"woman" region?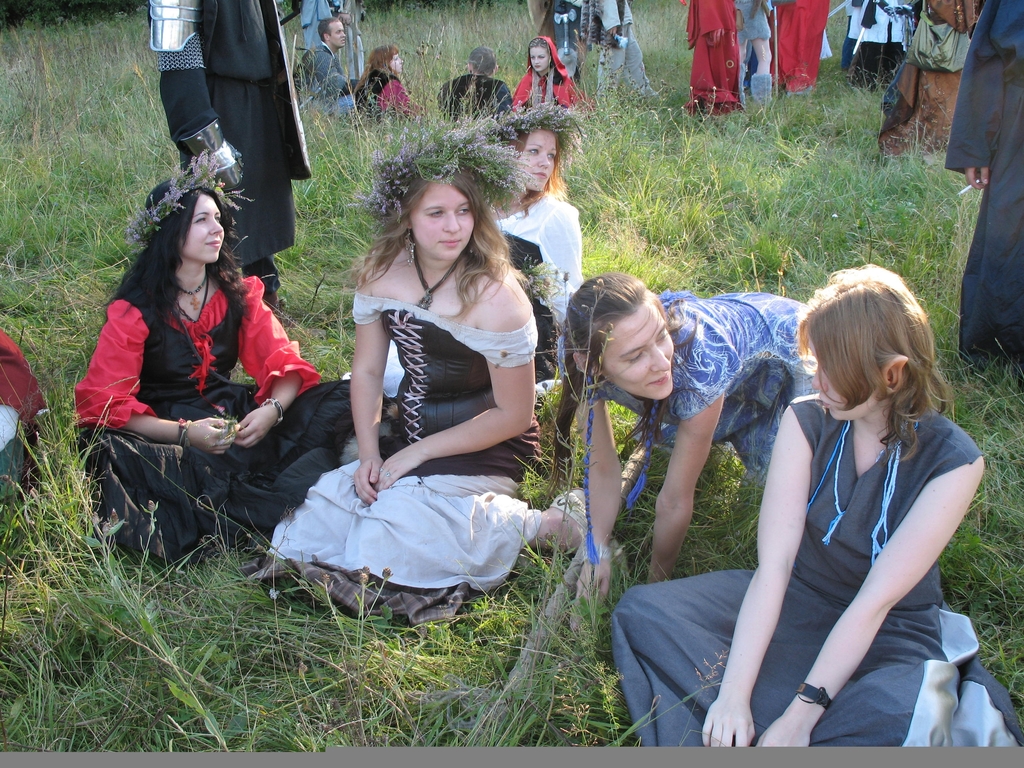
{"x1": 266, "y1": 120, "x2": 602, "y2": 602}
